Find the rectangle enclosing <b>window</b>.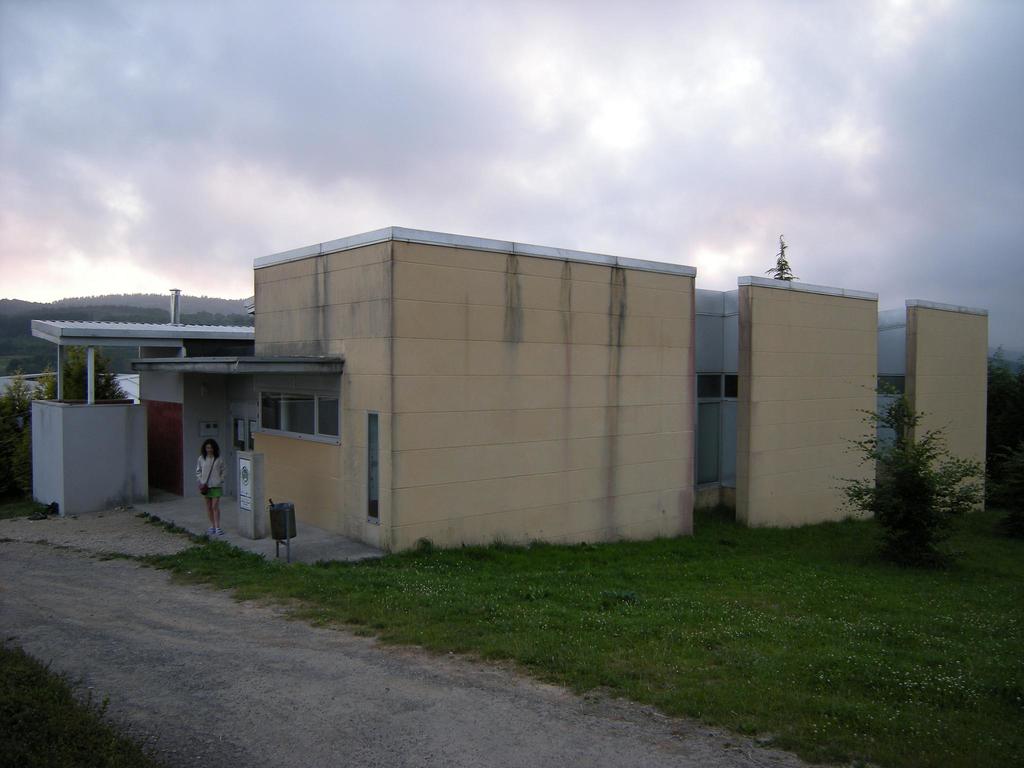
<bbox>246, 372, 313, 458</bbox>.
